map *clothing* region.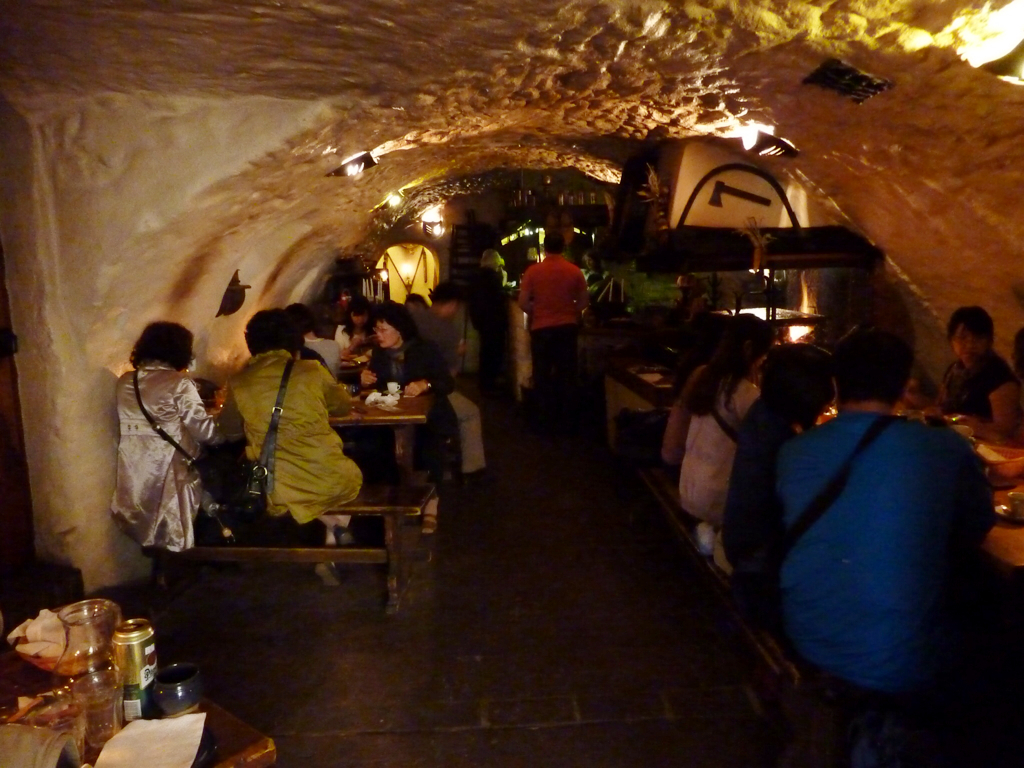
Mapped to bbox=(684, 367, 759, 530).
